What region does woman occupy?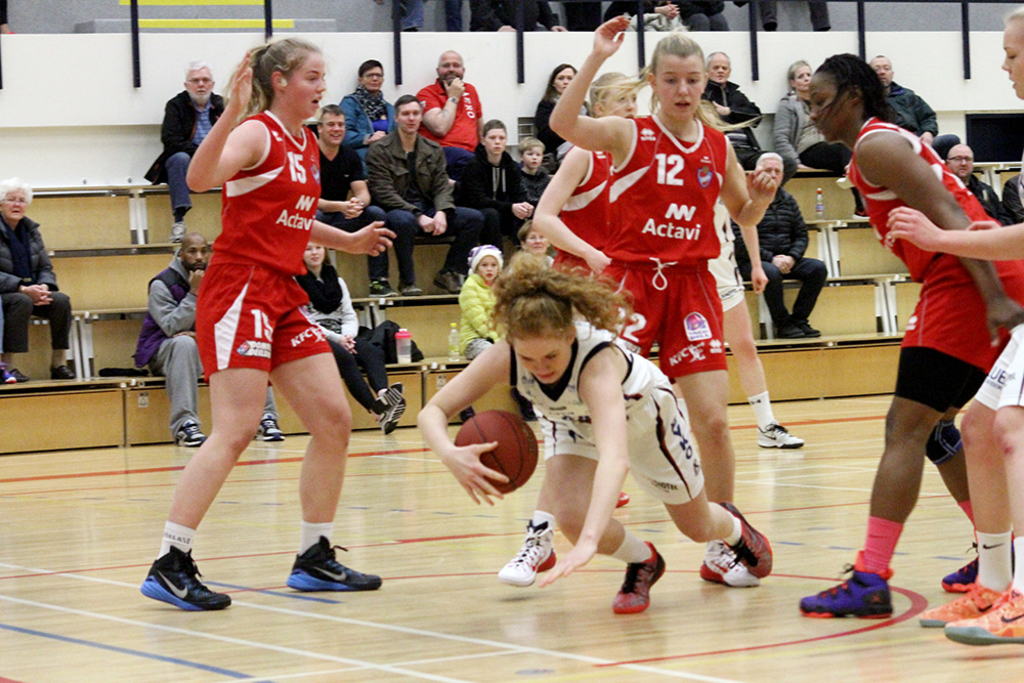
BBox(499, 17, 777, 585).
